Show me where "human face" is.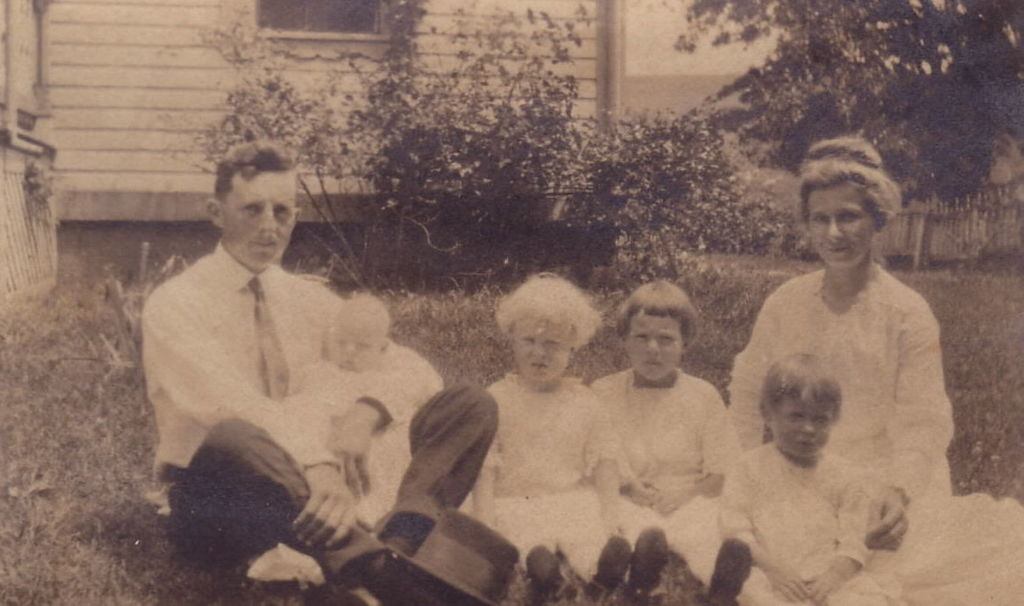
"human face" is at [512,316,577,387].
